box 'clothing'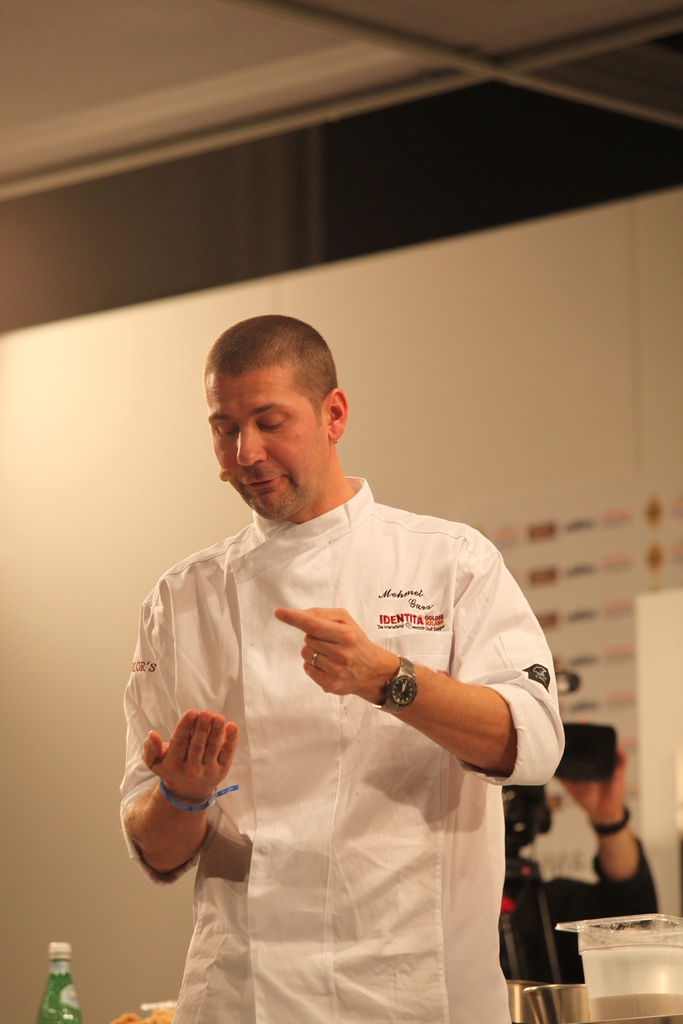
region(496, 836, 657, 988)
